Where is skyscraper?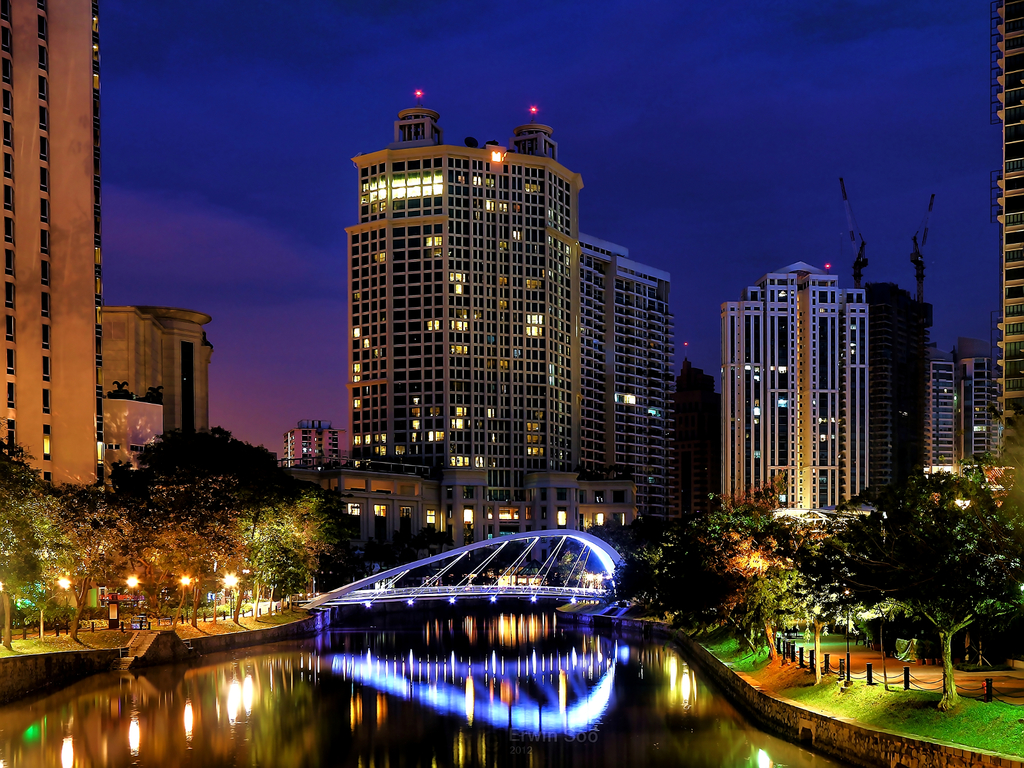
[left=721, top=257, right=868, bottom=525].
